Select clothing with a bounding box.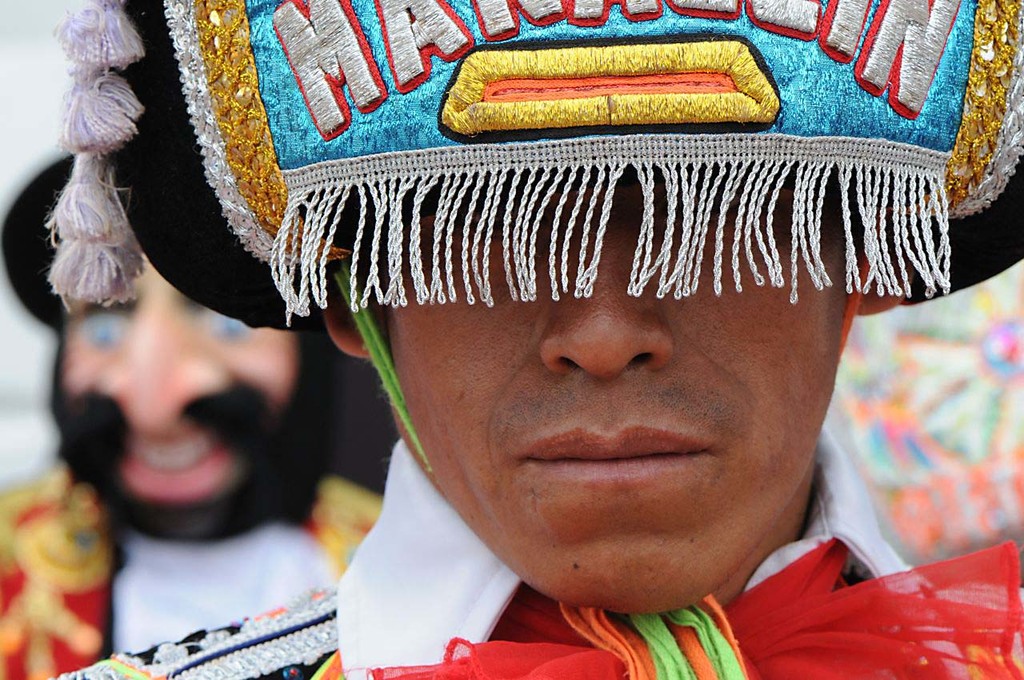
46,438,1023,679.
